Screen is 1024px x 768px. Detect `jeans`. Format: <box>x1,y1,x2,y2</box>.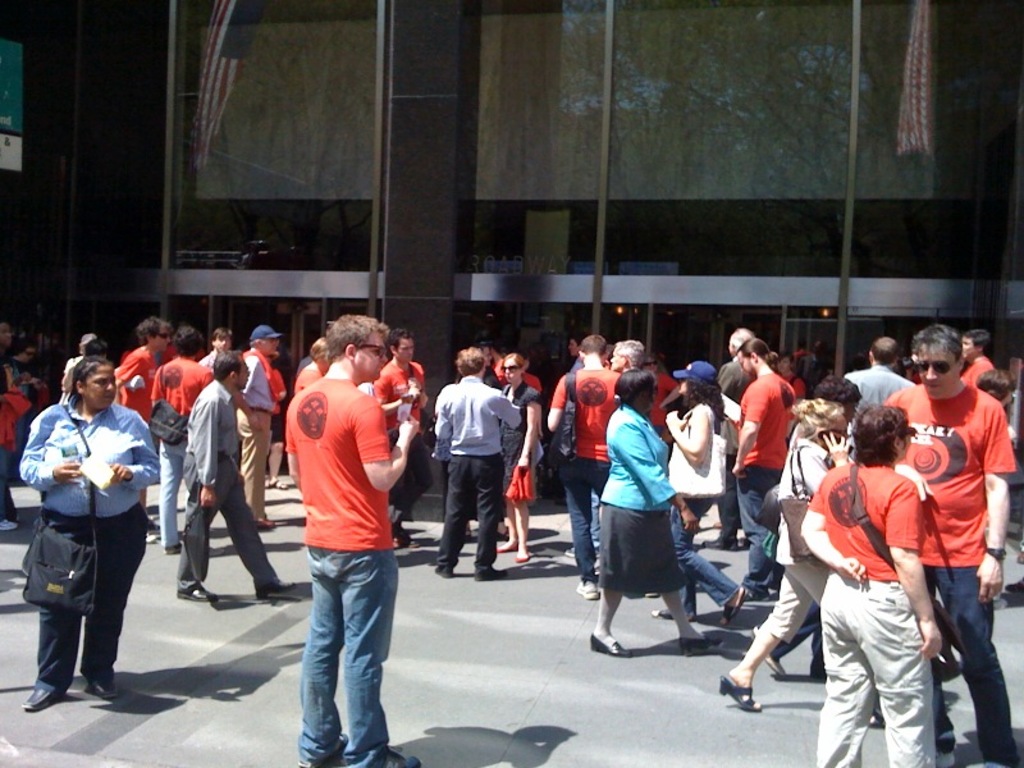
<box>667,498,737,600</box>.
